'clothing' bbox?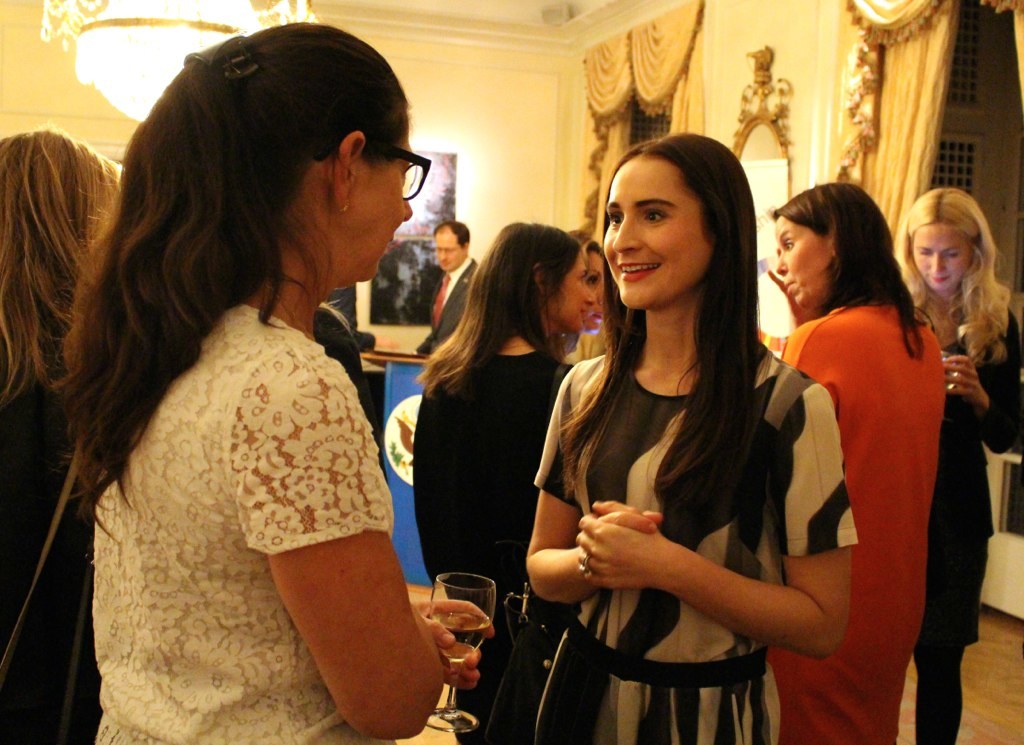
[404, 343, 601, 744]
